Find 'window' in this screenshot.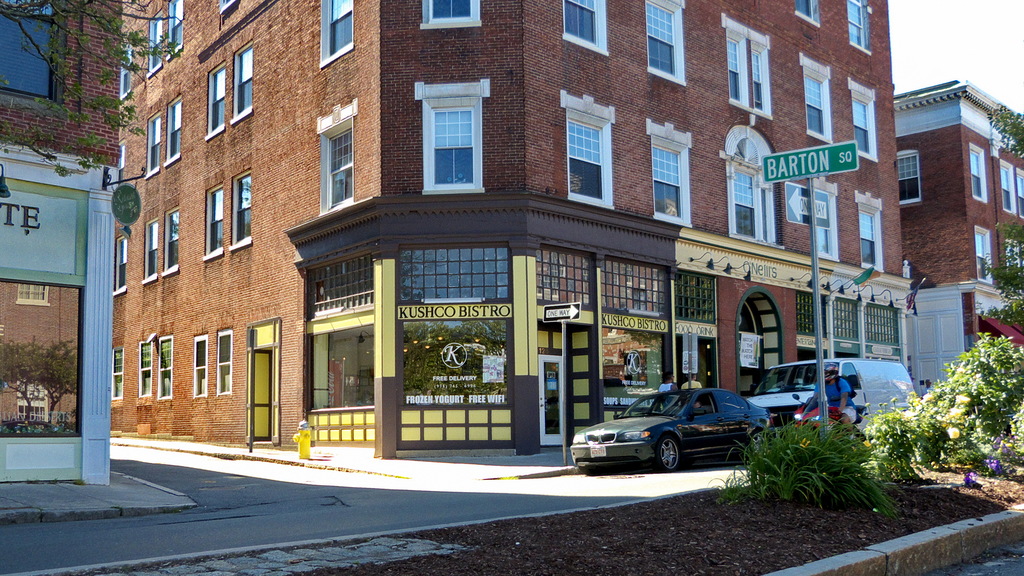
The bounding box for 'window' is 230/46/260/124.
